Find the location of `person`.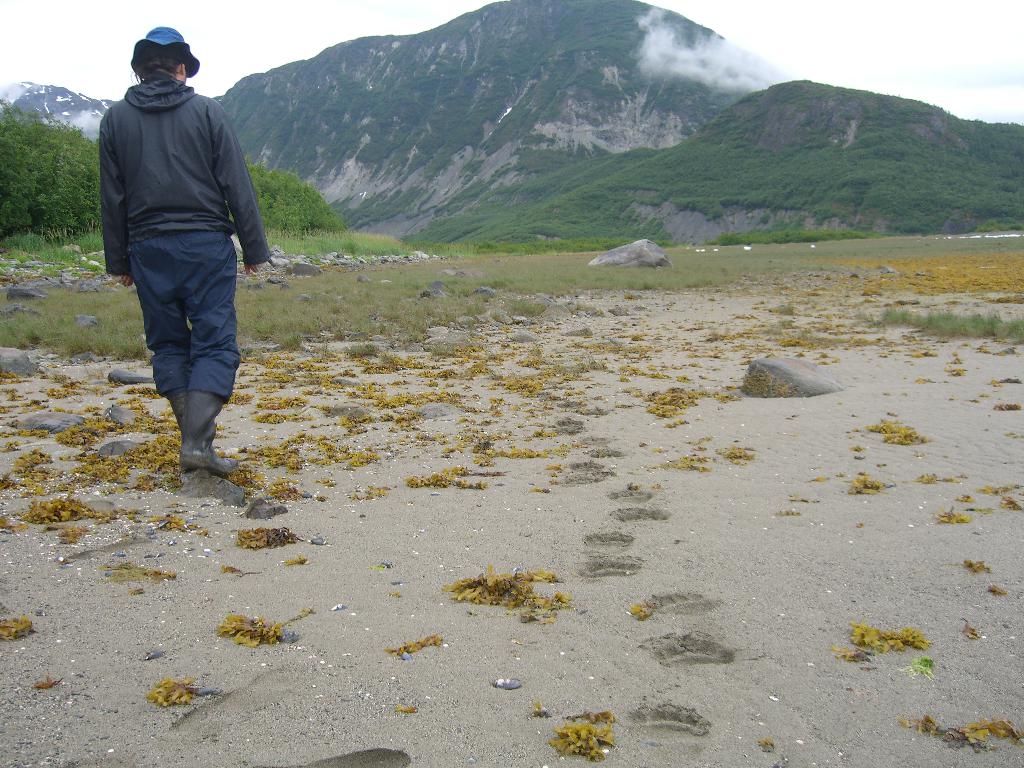
Location: BBox(93, 23, 274, 473).
